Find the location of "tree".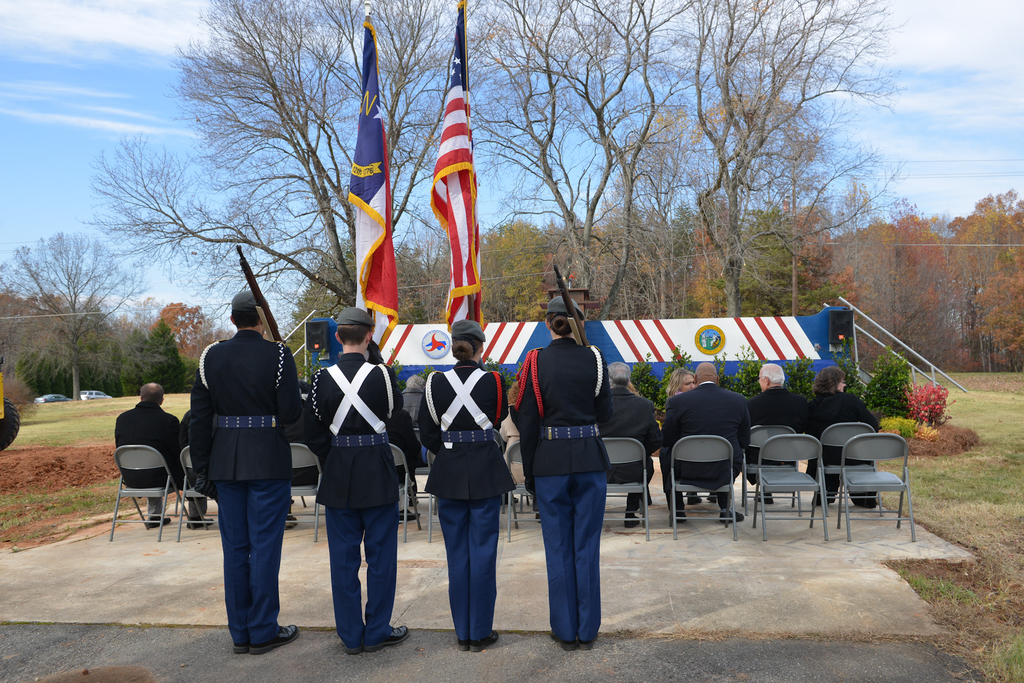
Location: (left=0, top=284, right=120, bottom=399).
